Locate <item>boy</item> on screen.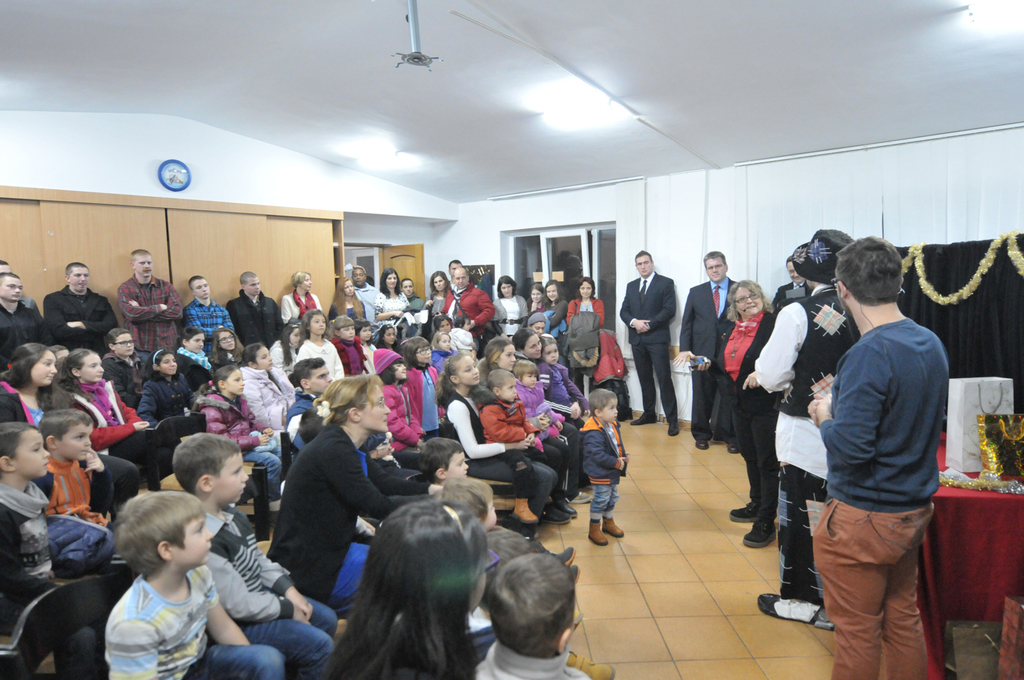
On screen at select_region(35, 408, 120, 547).
